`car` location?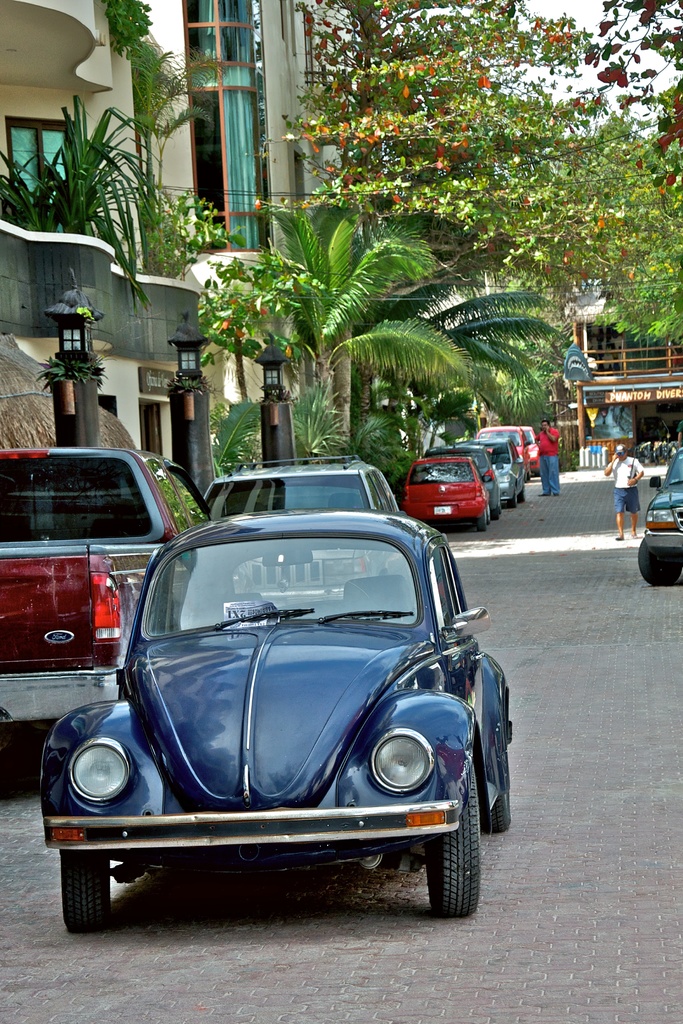
BBox(636, 447, 682, 584)
